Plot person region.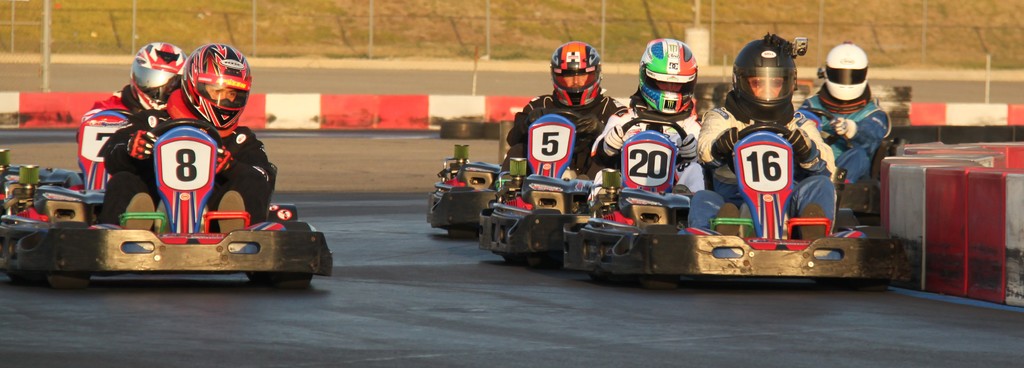
Plotted at (589,33,709,214).
